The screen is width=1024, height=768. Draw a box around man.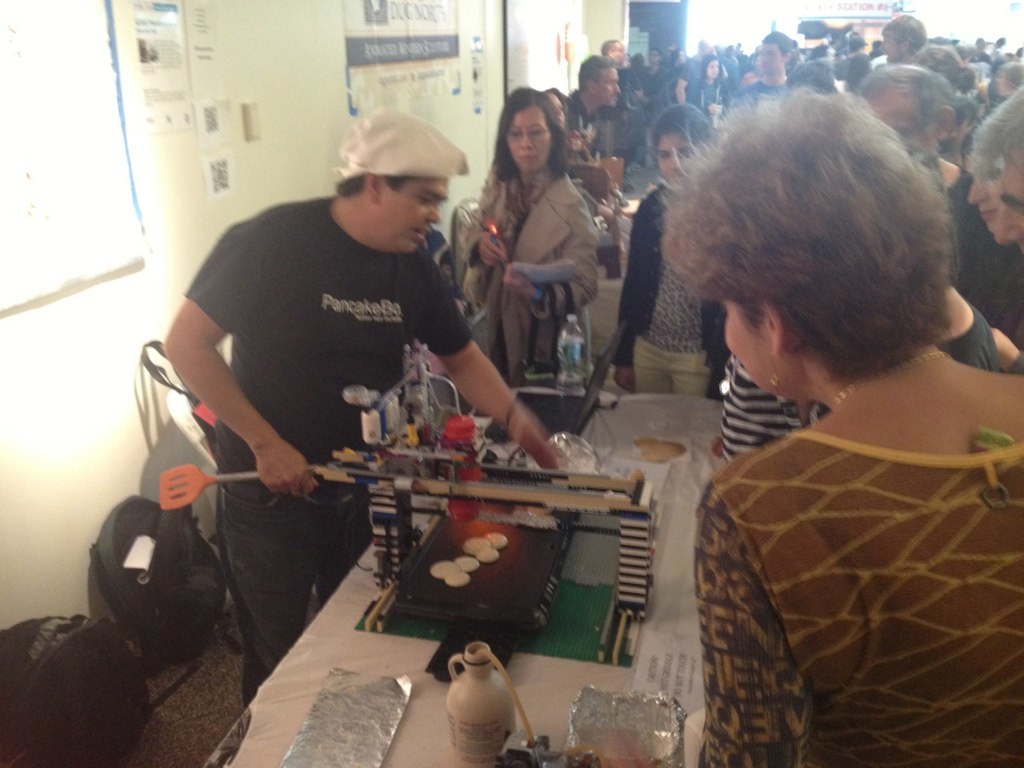
(left=877, top=14, right=925, bottom=68).
